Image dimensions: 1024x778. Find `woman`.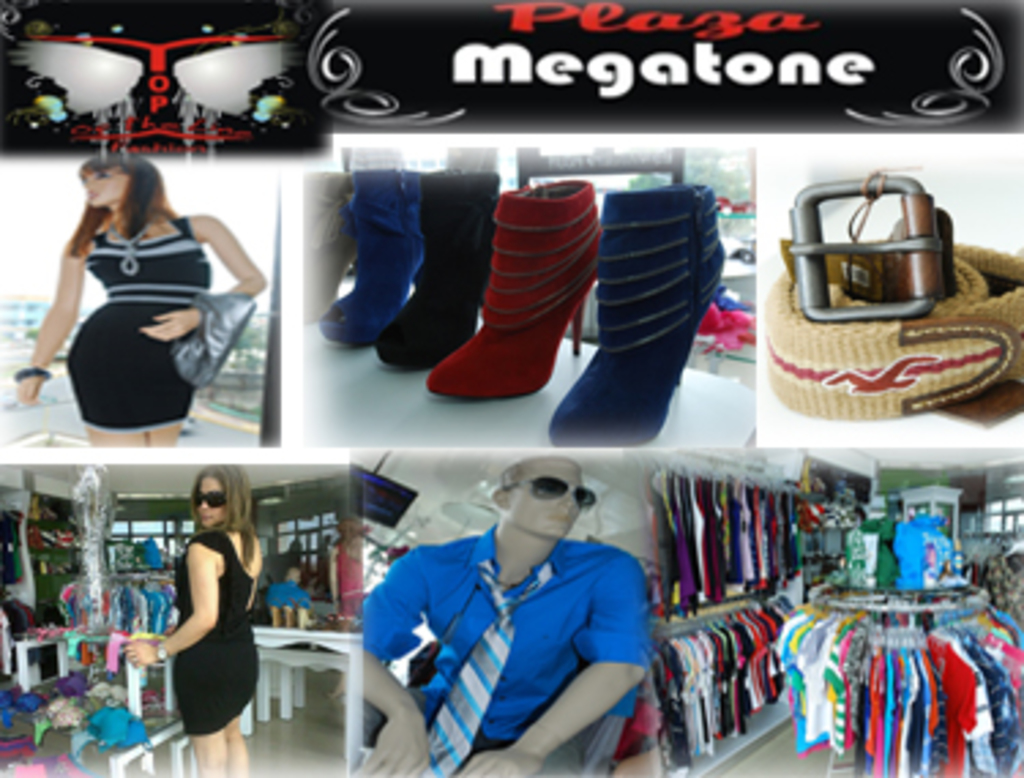
<bbox>139, 453, 251, 770</bbox>.
